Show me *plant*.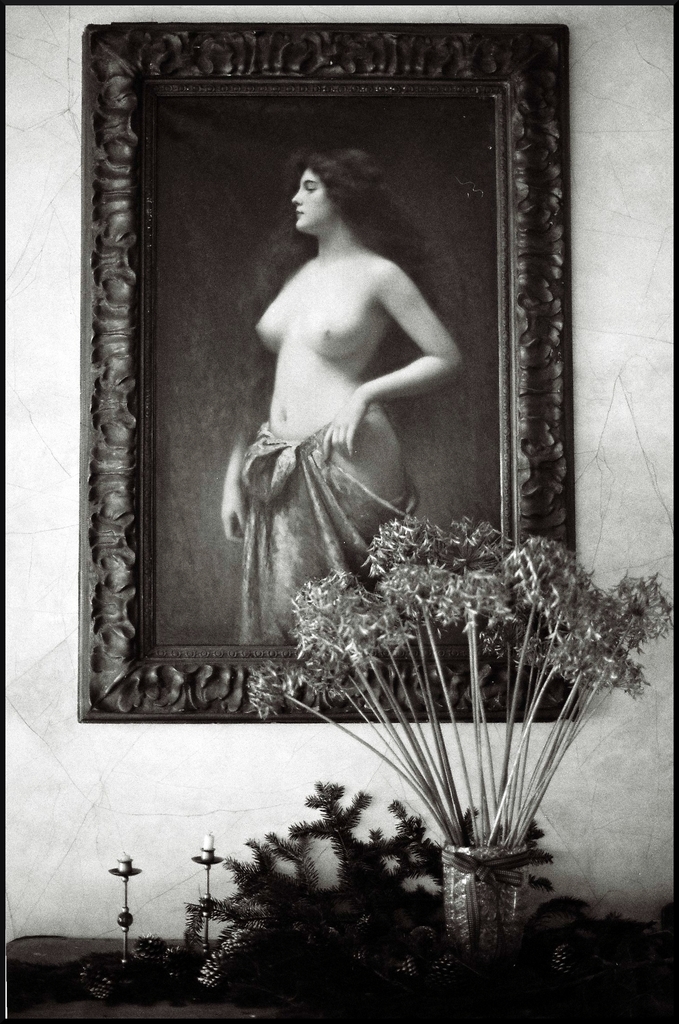
*plant* is here: box=[45, 767, 646, 1015].
